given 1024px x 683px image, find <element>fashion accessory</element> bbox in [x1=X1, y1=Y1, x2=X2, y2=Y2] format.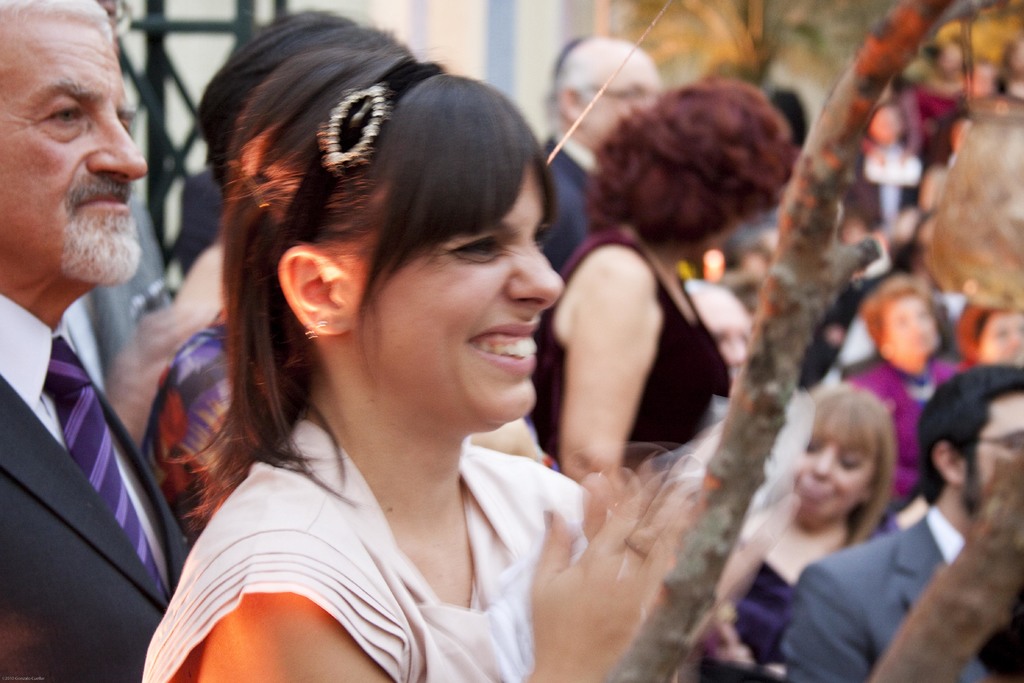
[x1=276, y1=59, x2=447, y2=248].
